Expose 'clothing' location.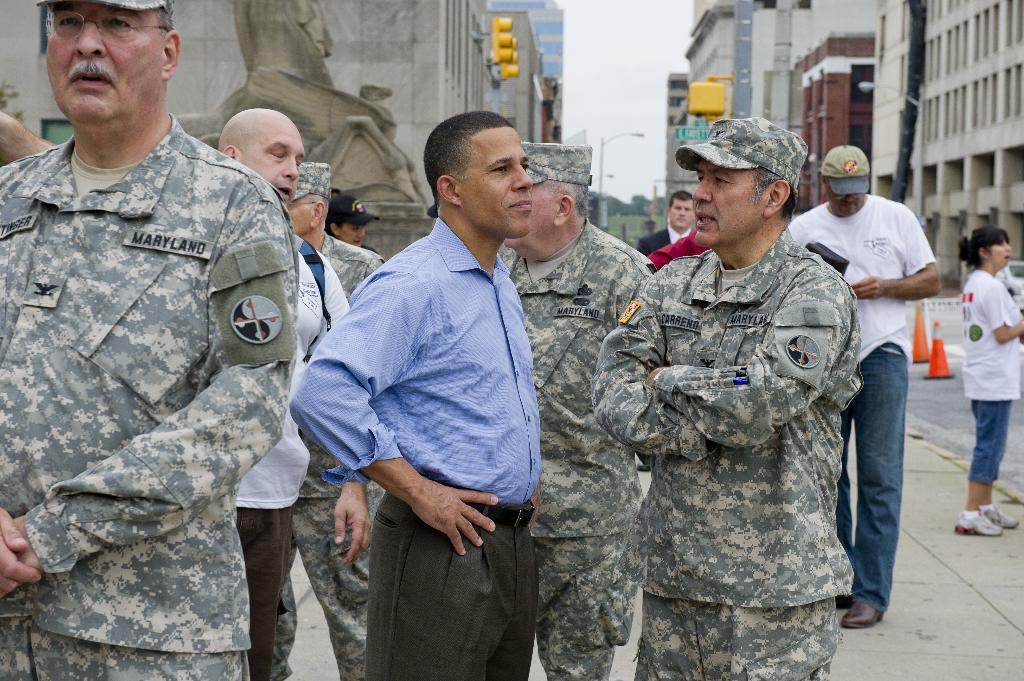
Exposed at [x1=0, y1=77, x2=329, y2=639].
